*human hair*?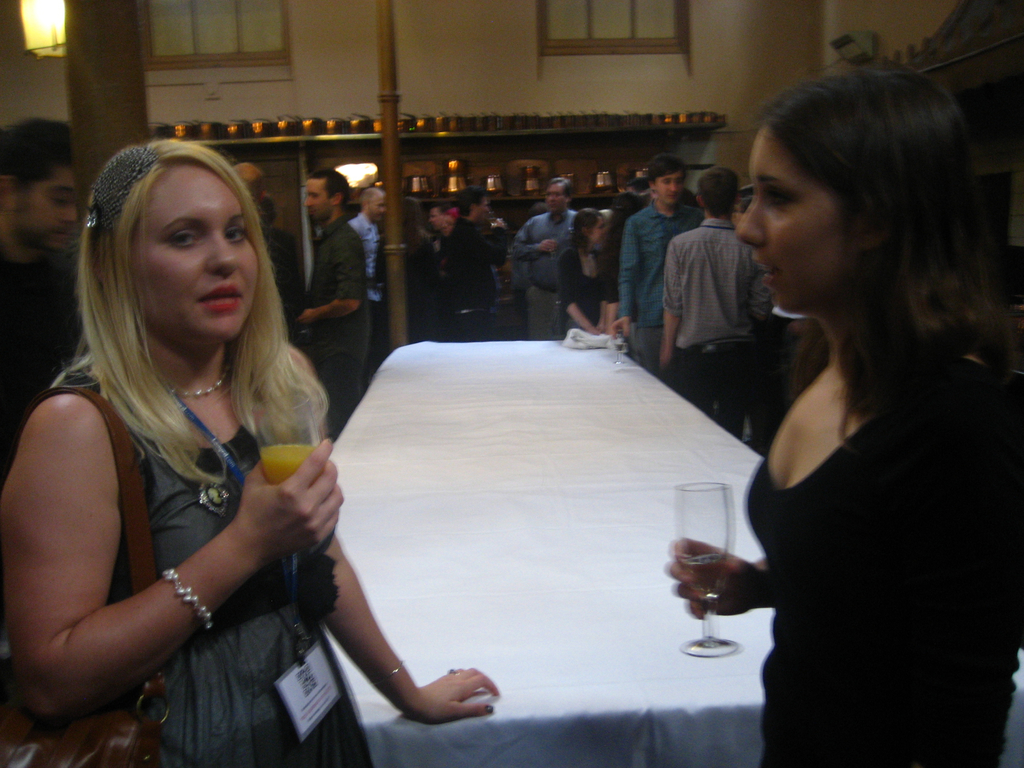
bbox=[546, 177, 572, 200]
